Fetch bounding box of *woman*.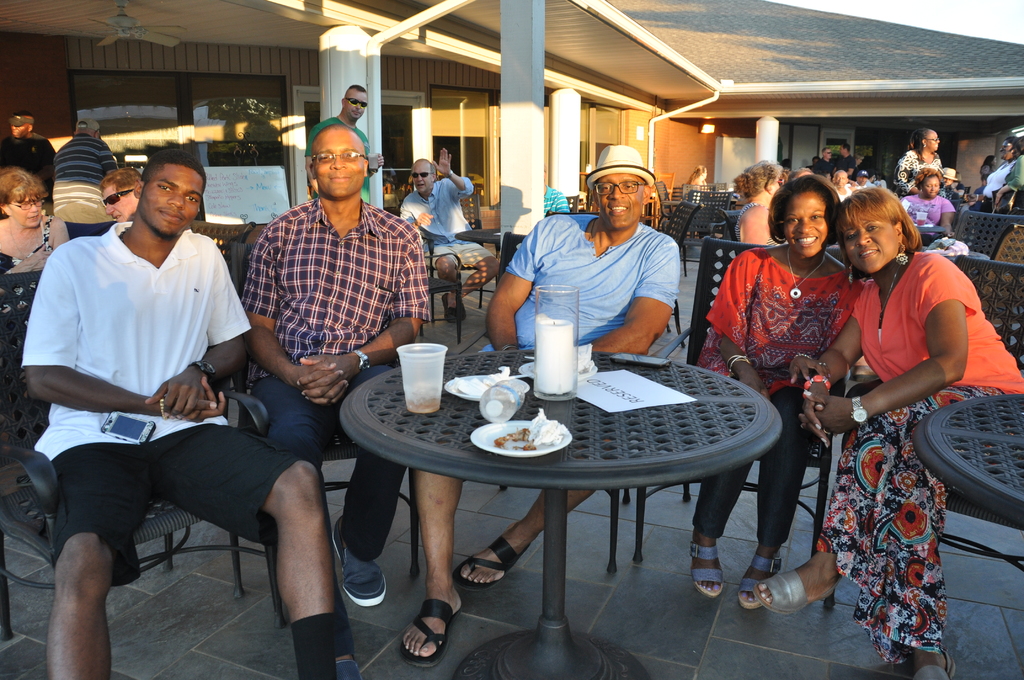
Bbox: bbox=(691, 172, 849, 606).
